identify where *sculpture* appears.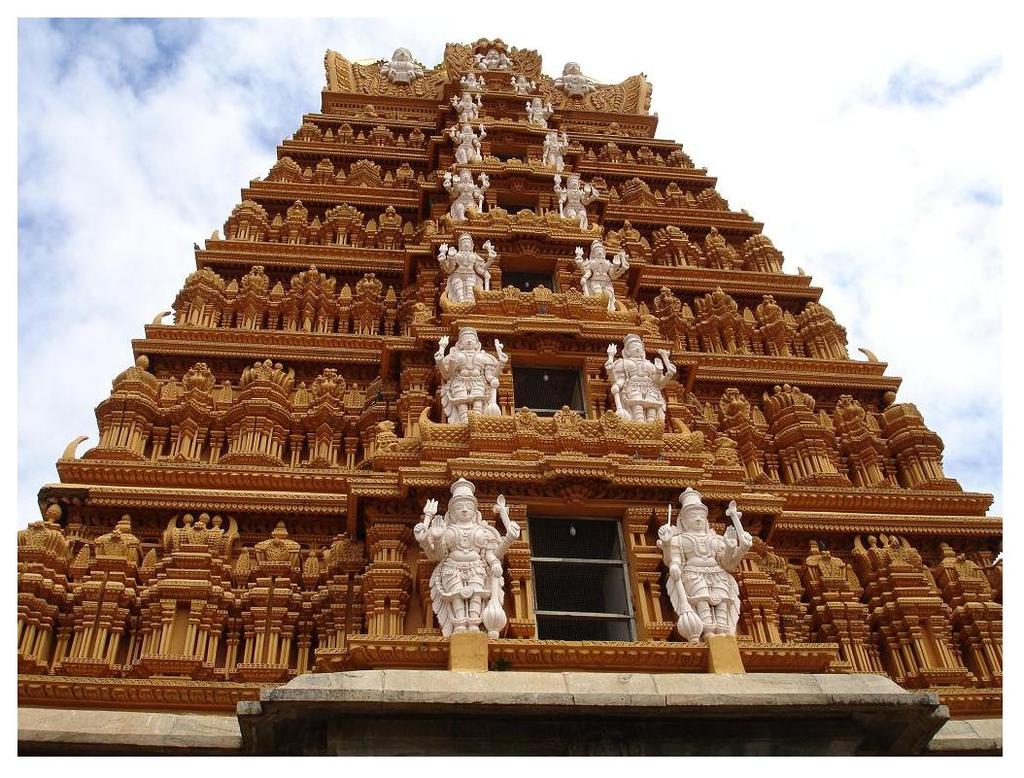
Appears at x1=445 y1=168 x2=493 y2=220.
